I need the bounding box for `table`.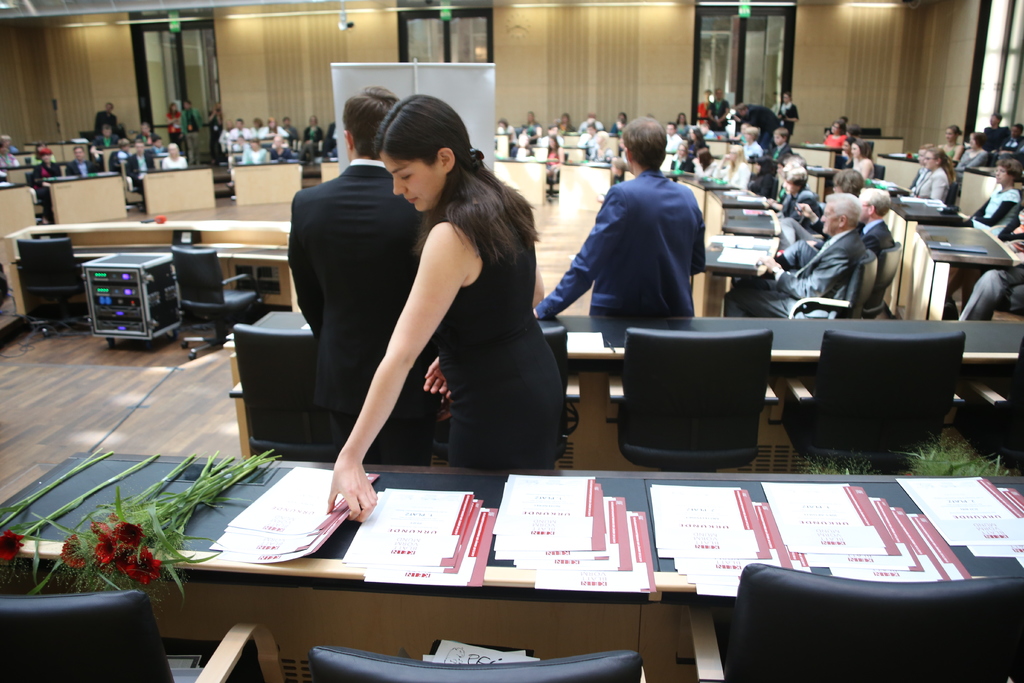
Here it is: 963:168:1002:218.
